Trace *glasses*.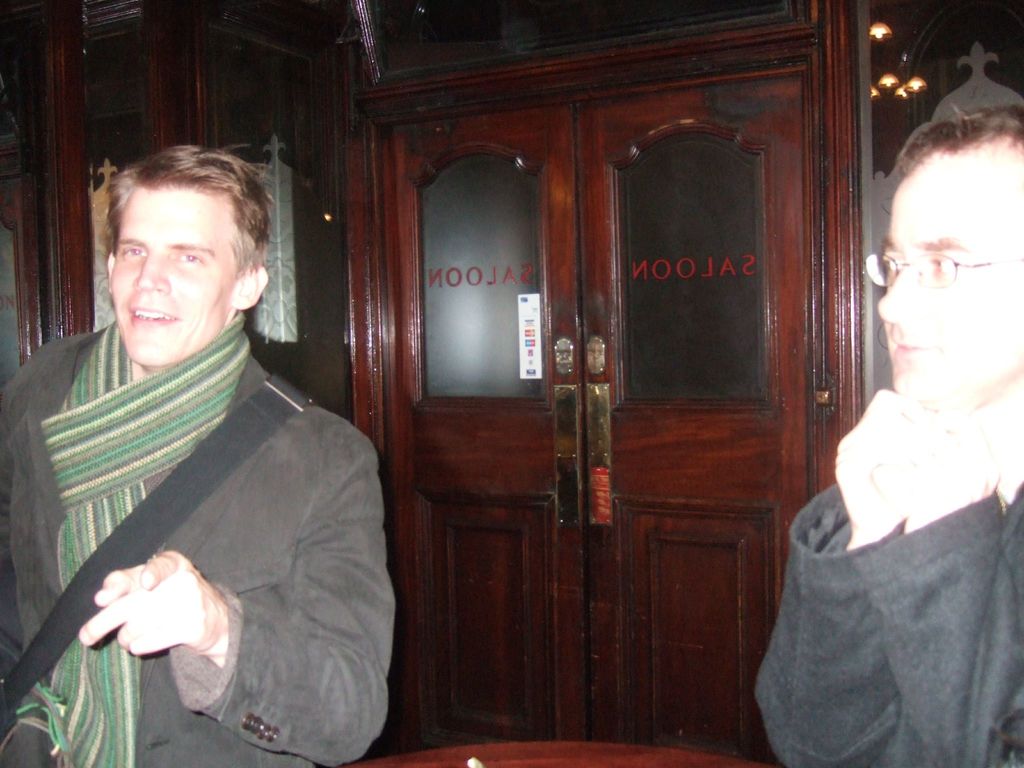
Traced to pyautogui.locateOnScreen(872, 243, 1019, 301).
